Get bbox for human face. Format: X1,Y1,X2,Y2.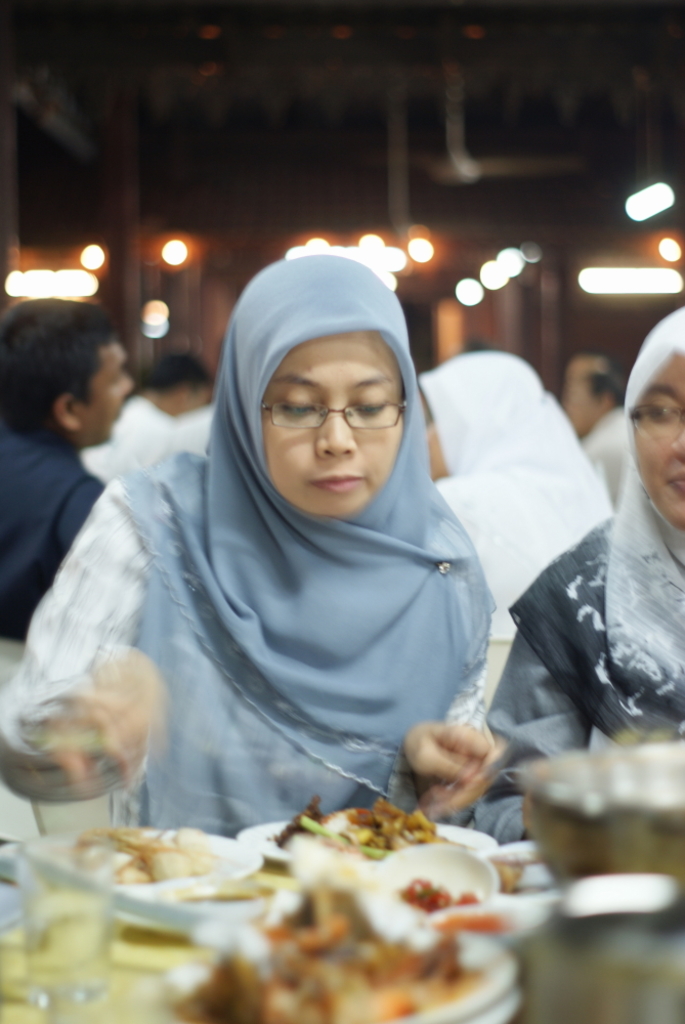
263,336,403,515.
